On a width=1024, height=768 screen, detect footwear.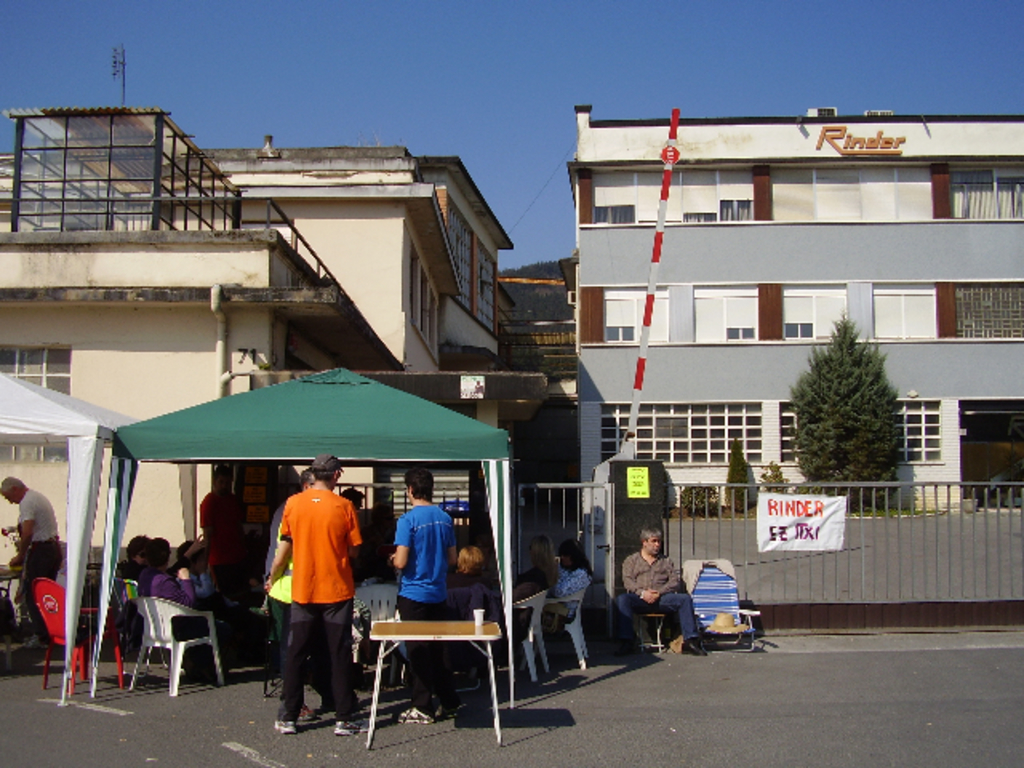
crop(398, 706, 435, 728).
